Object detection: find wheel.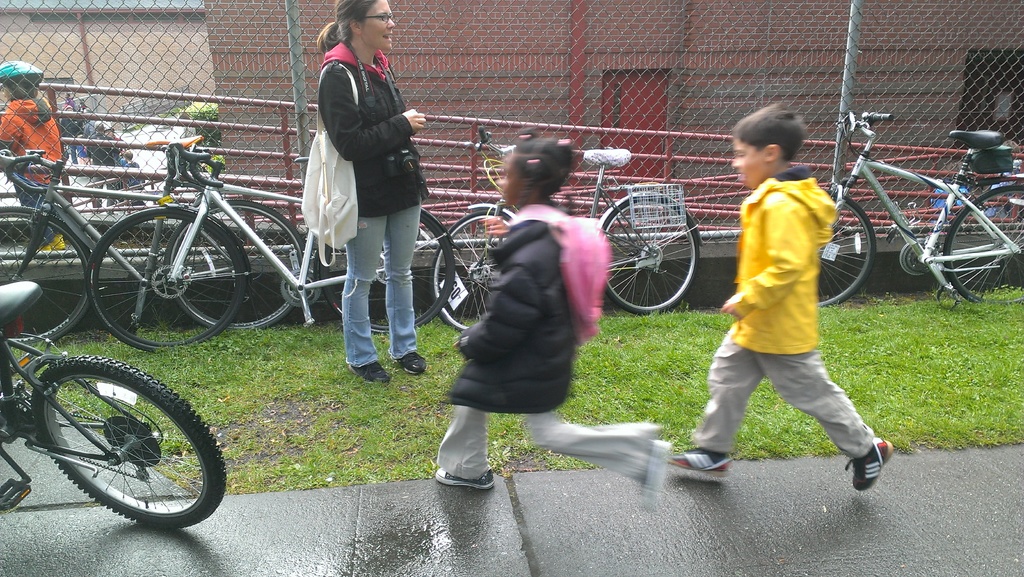
(x1=0, y1=207, x2=90, y2=346).
